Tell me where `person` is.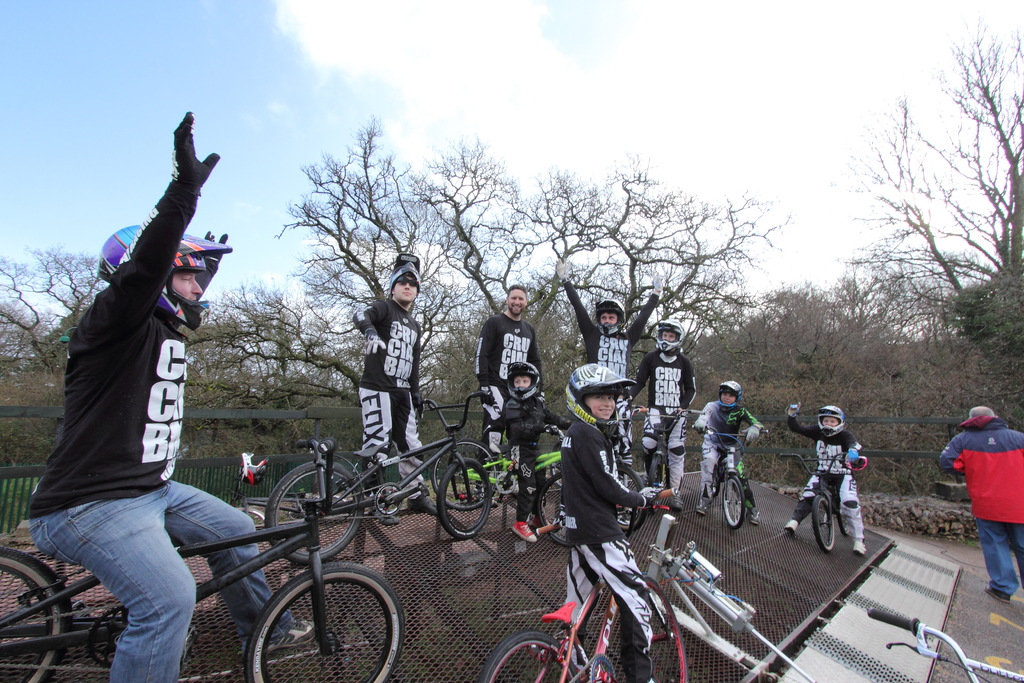
`person` is at (480, 274, 544, 507).
